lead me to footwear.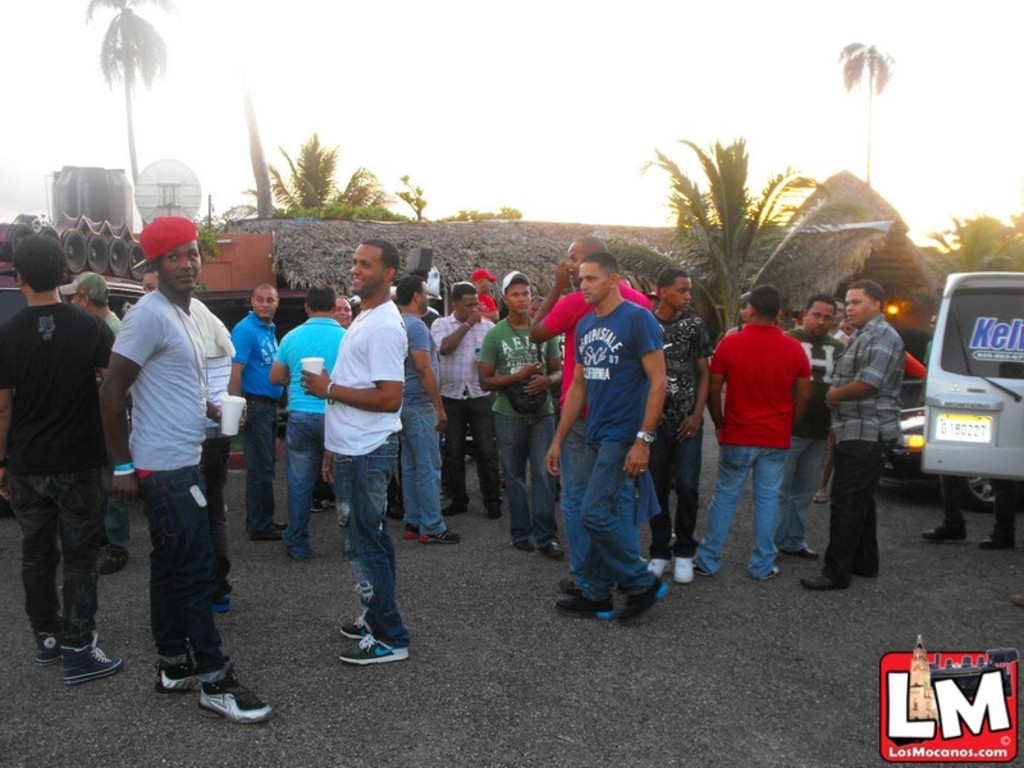
Lead to <bbox>442, 503, 467, 516</bbox>.
